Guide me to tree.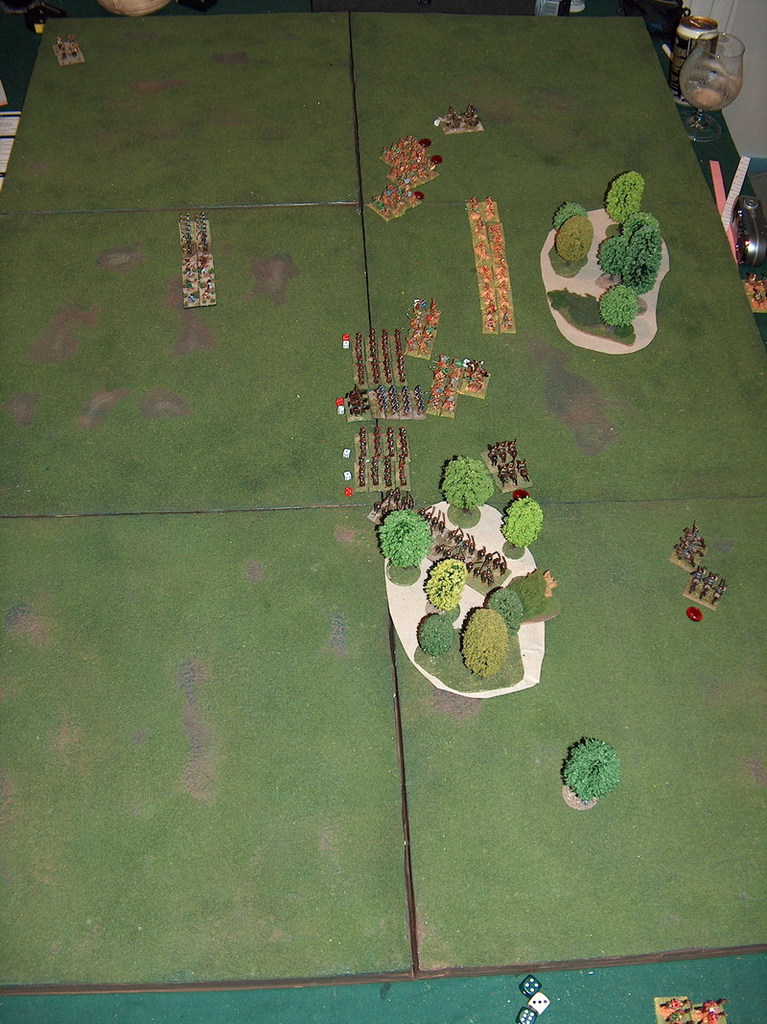
Guidance: bbox(553, 202, 591, 234).
